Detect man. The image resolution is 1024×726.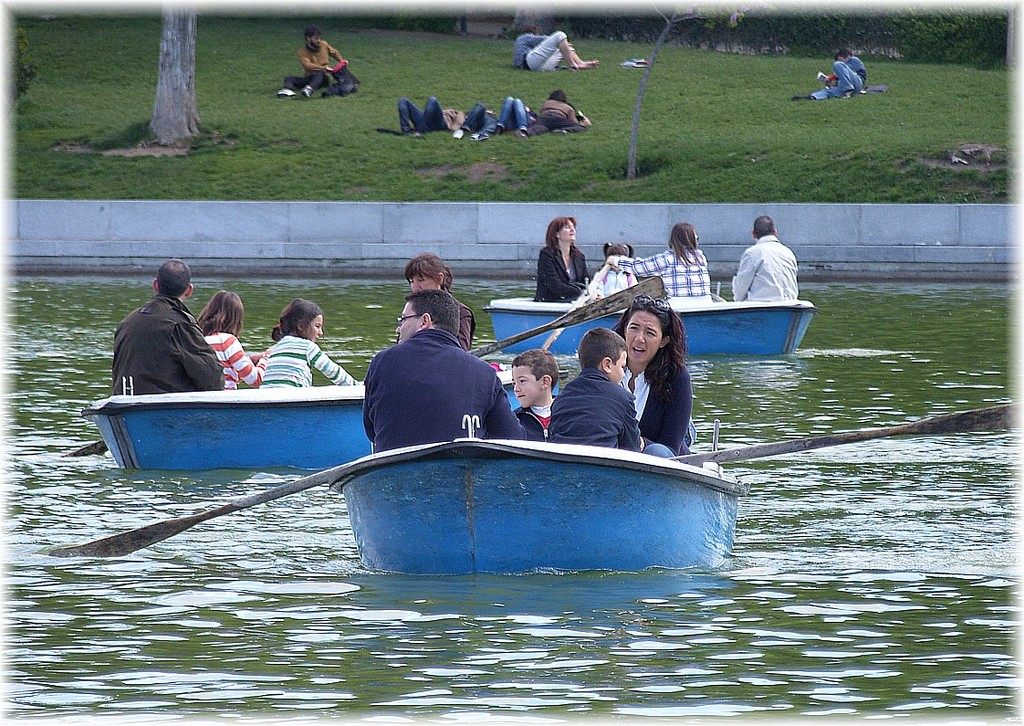
[x1=348, y1=305, x2=518, y2=468].
